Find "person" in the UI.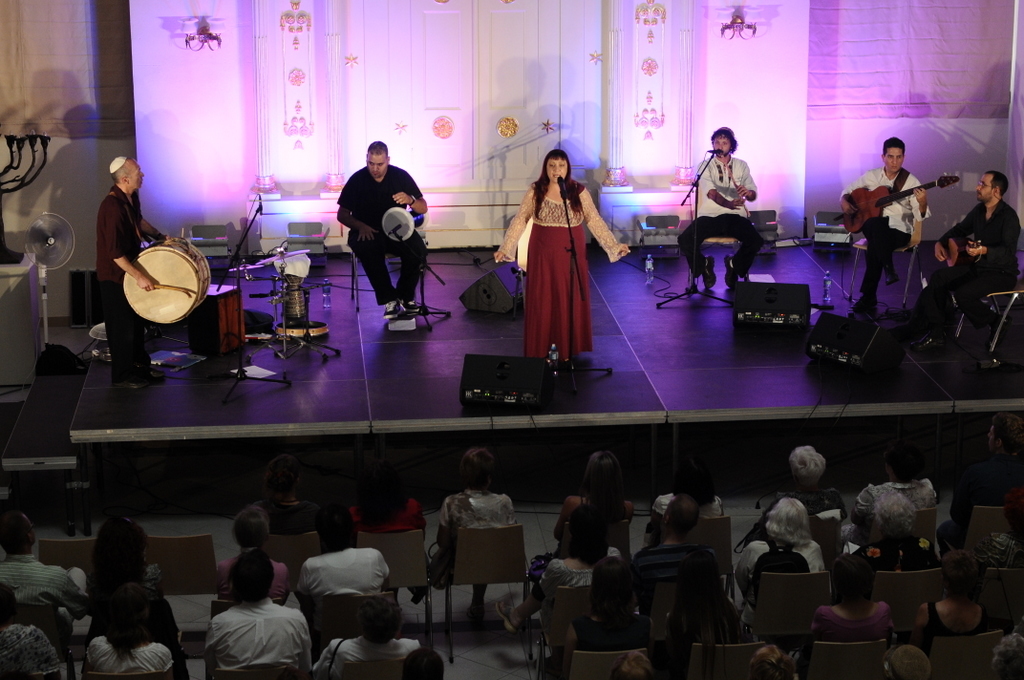
UI element at 781,437,845,548.
